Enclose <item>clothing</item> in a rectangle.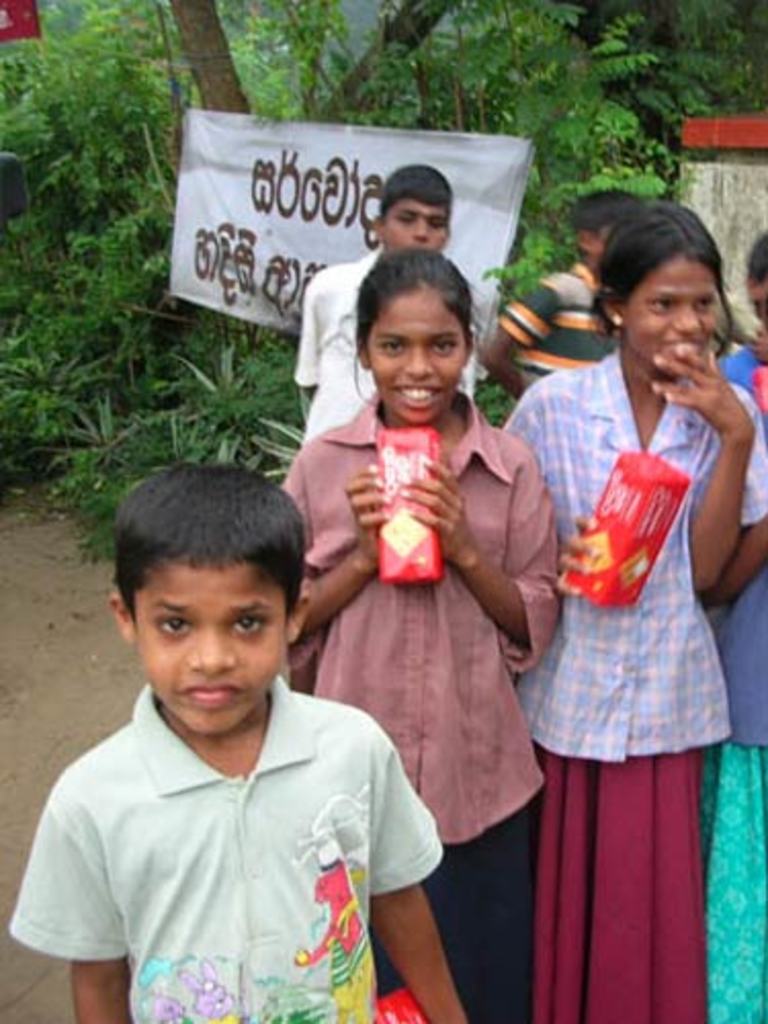
<region>504, 266, 606, 385</region>.
